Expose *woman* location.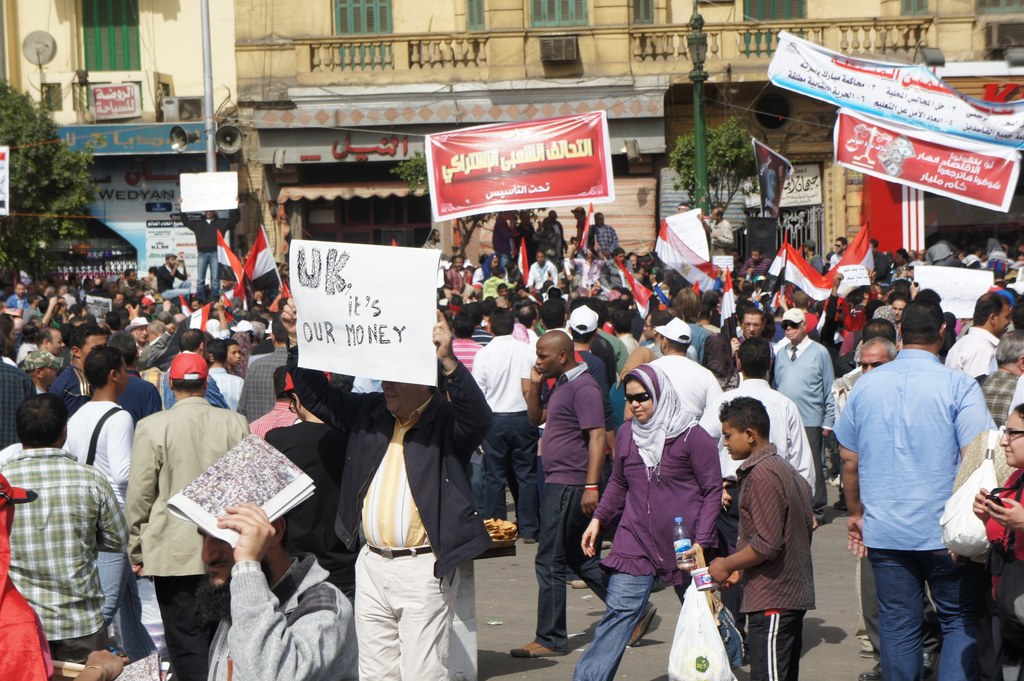
Exposed at box(579, 365, 721, 680).
